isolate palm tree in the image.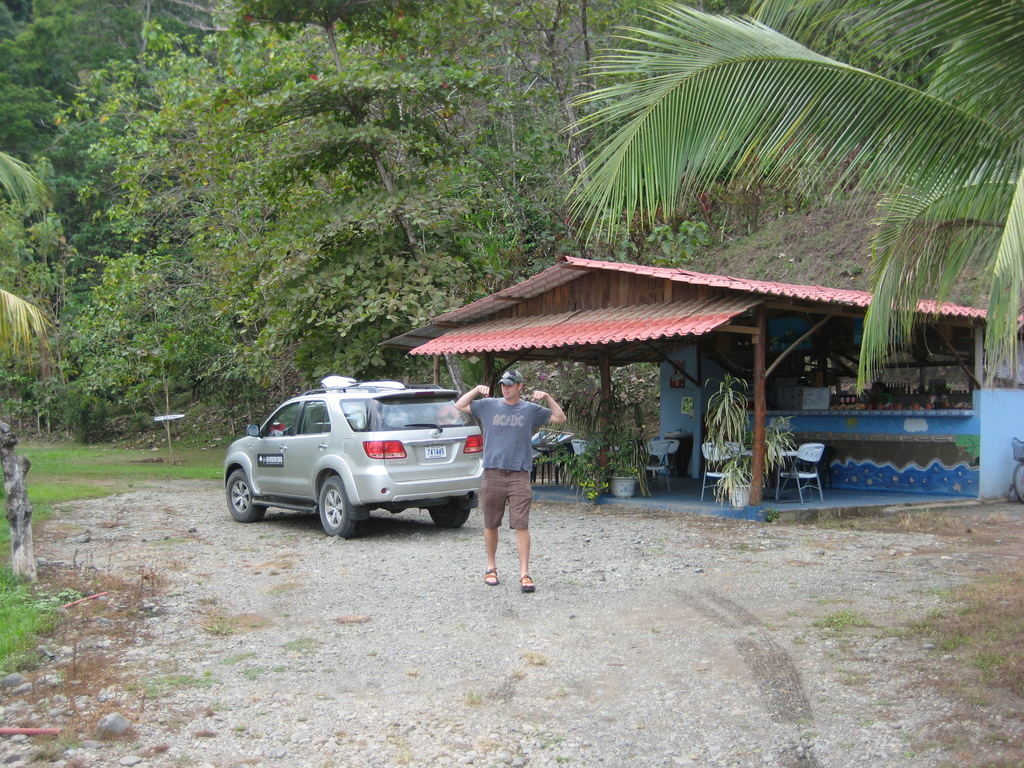
Isolated region: box=[553, 0, 1023, 398].
